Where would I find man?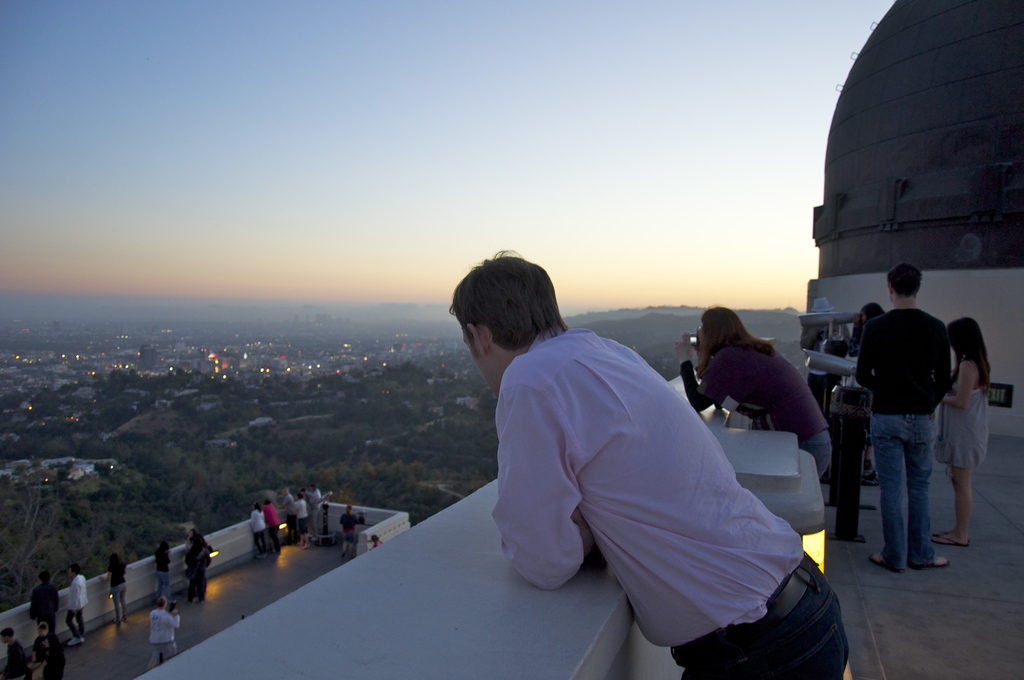
At (left=855, top=257, right=947, bottom=576).
